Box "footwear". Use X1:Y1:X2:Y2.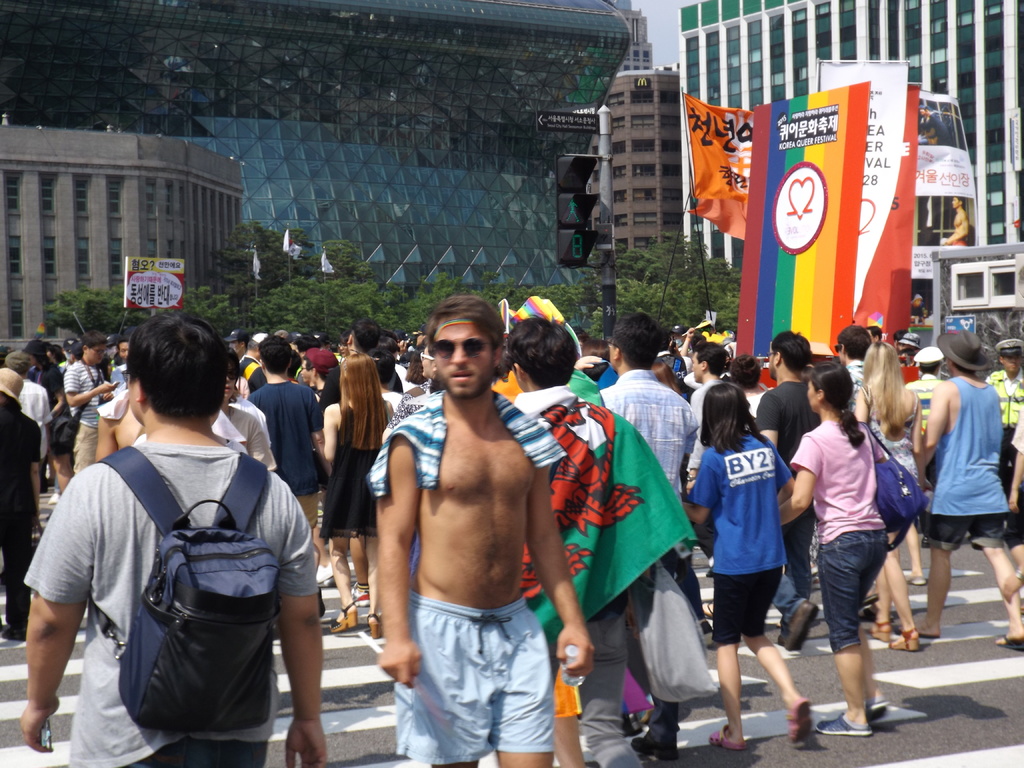
371:612:381:640.
